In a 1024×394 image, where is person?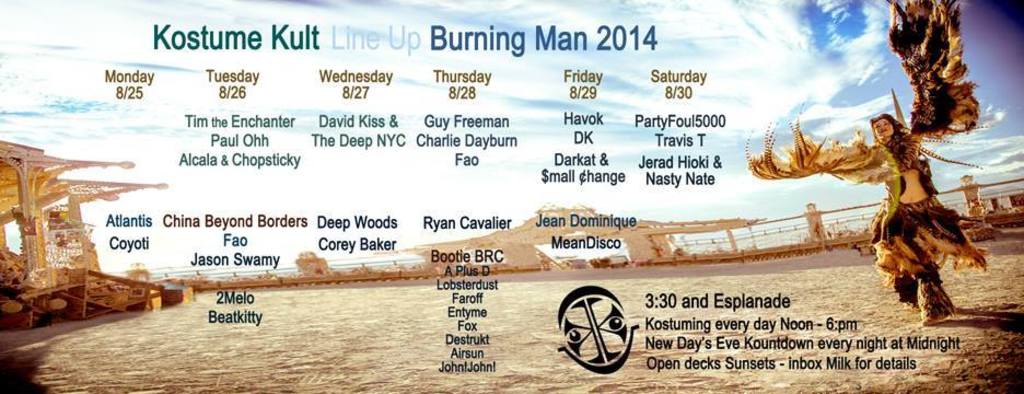
872, 112, 984, 328.
